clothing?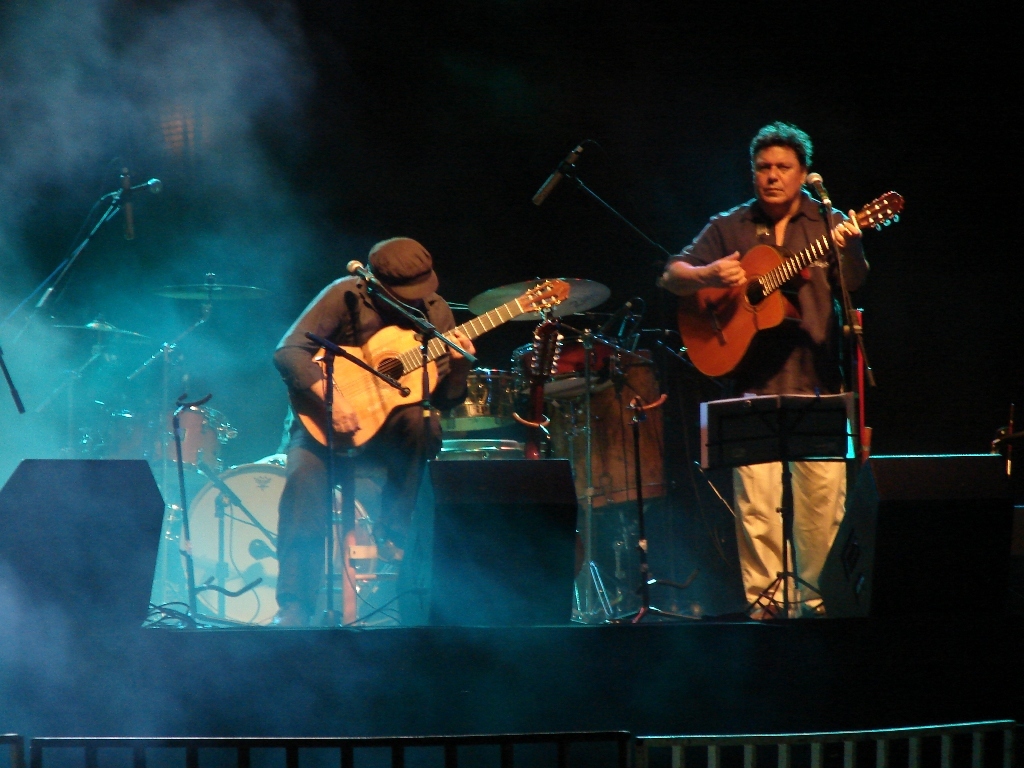
bbox=[670, 198, 850, 611]
